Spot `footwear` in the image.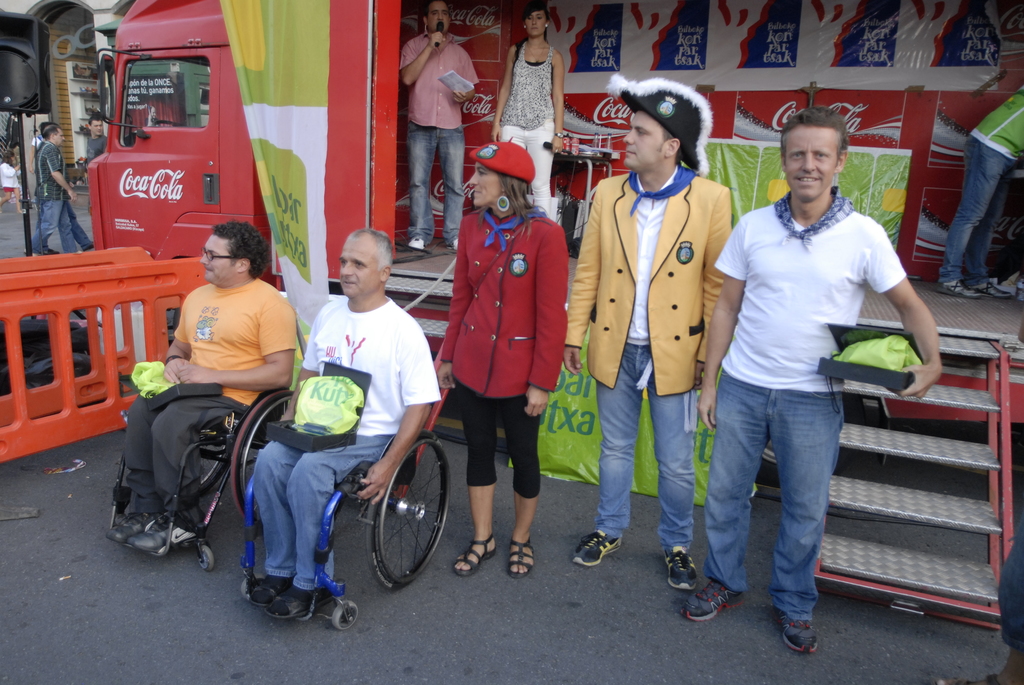
`footwear` found at box=[683, 581, 746, 624].
